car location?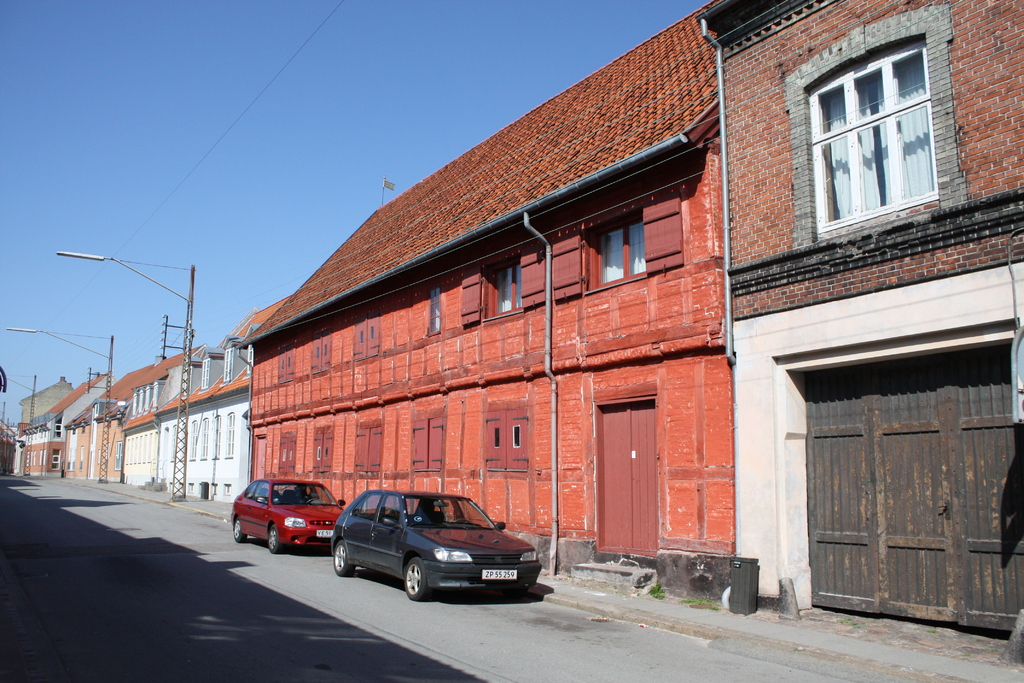
bbox(333, 490, 540, 603)
